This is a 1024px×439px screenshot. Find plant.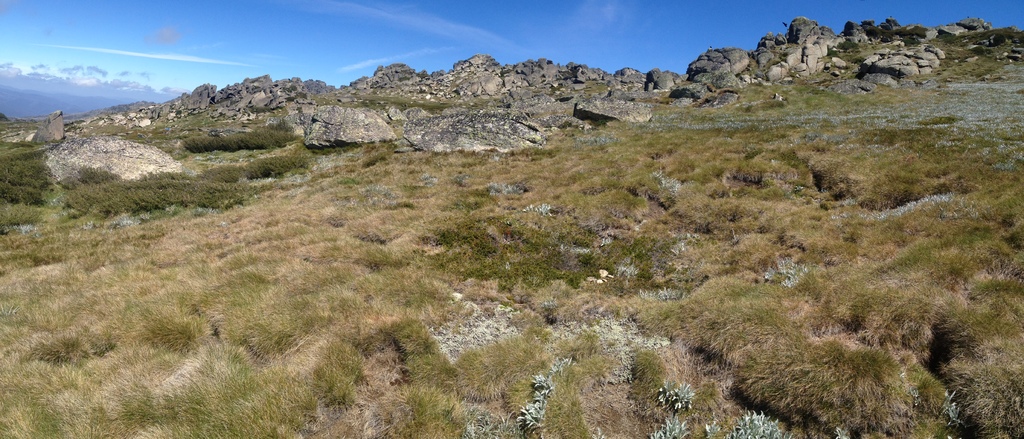
Bounding box: Rect(761, 256, 813, 289).
